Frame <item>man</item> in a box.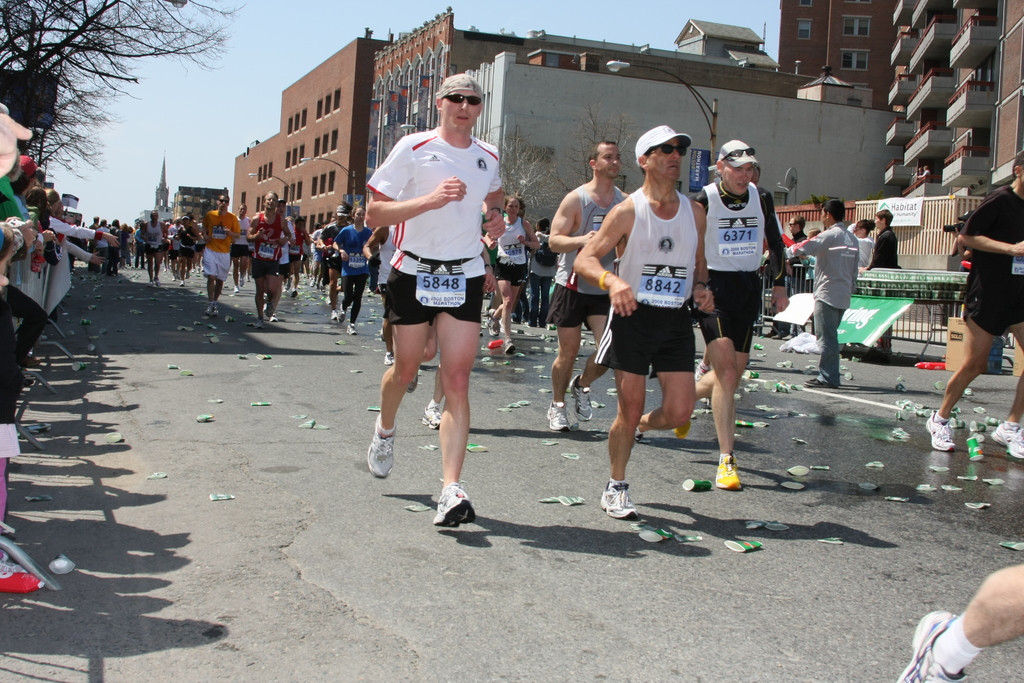
(left=684, top=142, right=785, bottom=491).
